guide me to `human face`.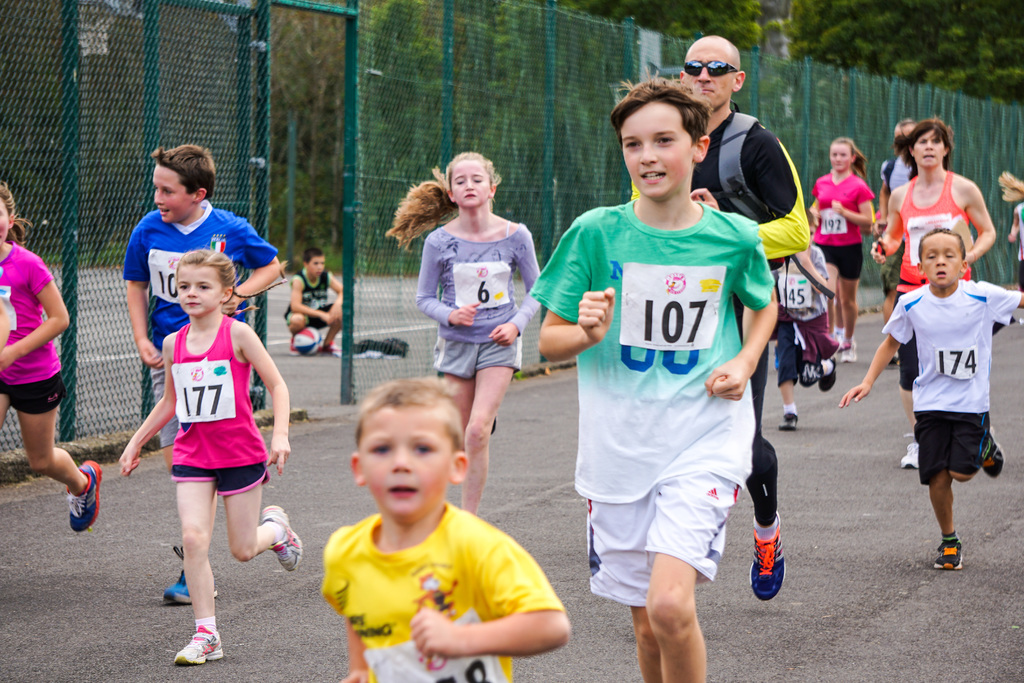
Guidance: bbox=[363, 404, 451, 519].
